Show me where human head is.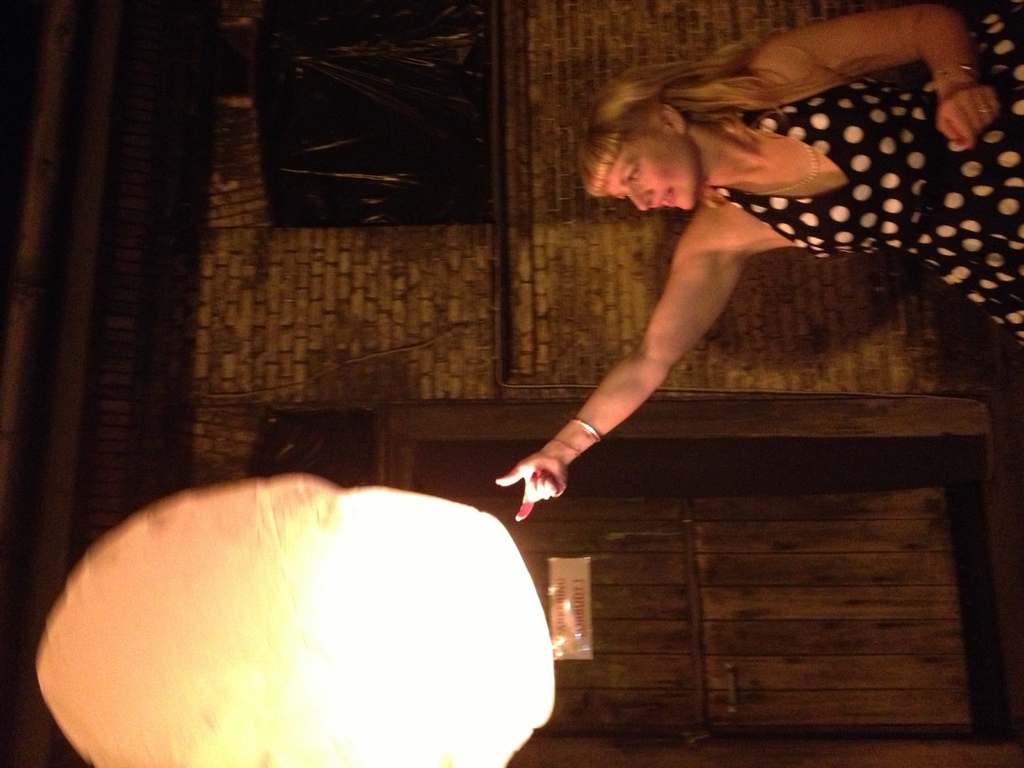
human head is at {"x1": 574, "y1": 60, "x2": 778, "y2": 211}.
